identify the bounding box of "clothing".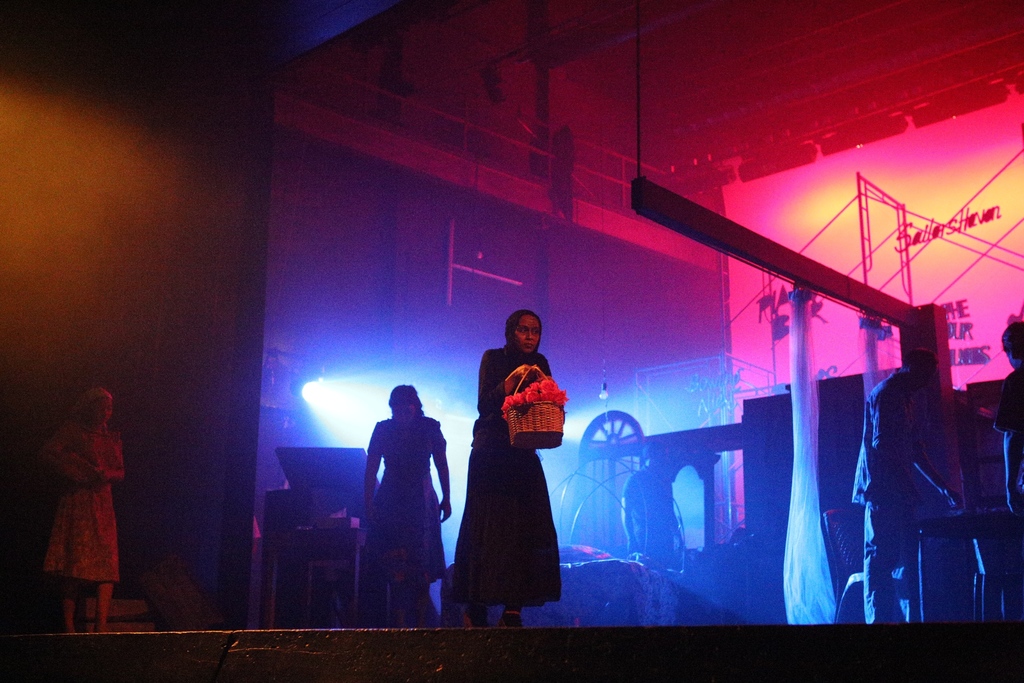
847, 375, 918, 625.
